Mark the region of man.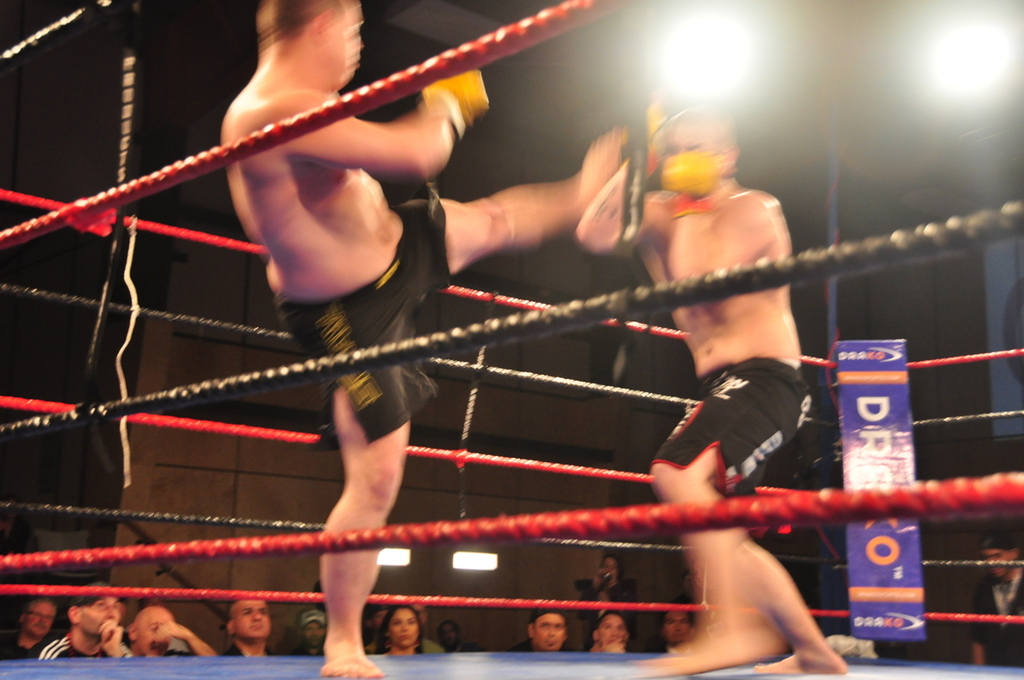
Region: 222, 0, 628, 679.
